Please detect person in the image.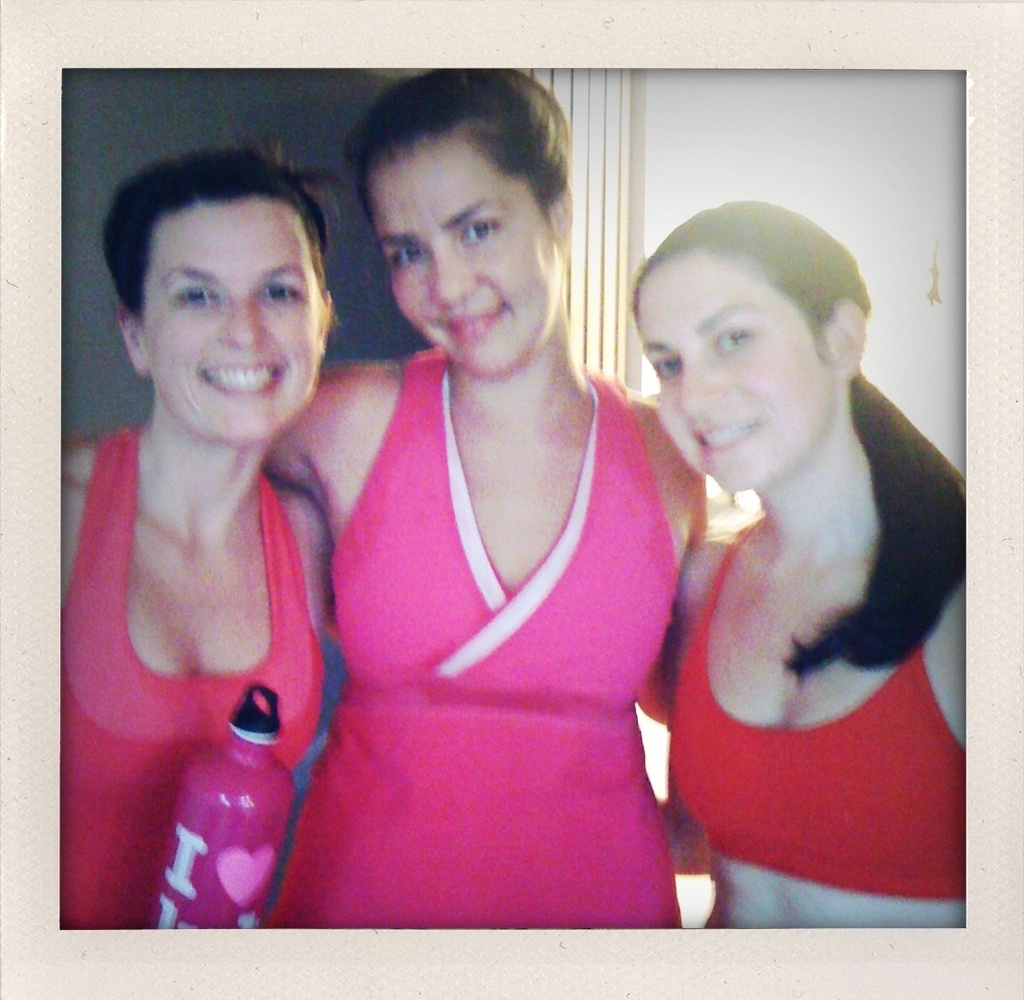
bbox=[58, 124, 384, 941].
